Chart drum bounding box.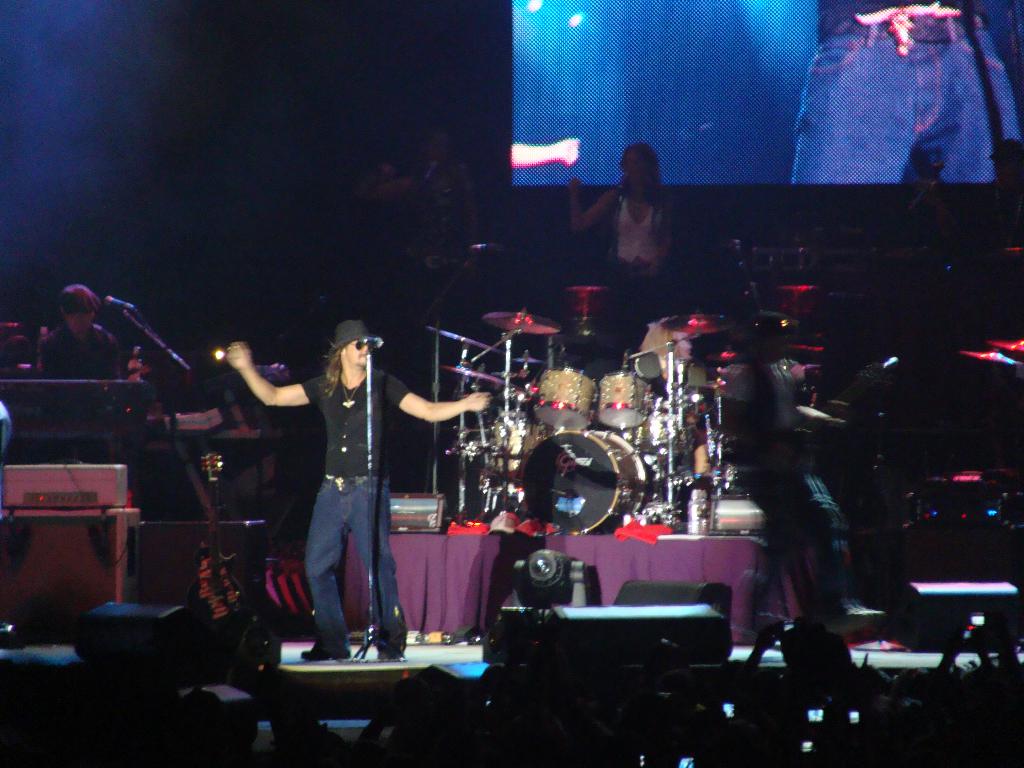
Charted: detection(198, 363, 301, 437).
